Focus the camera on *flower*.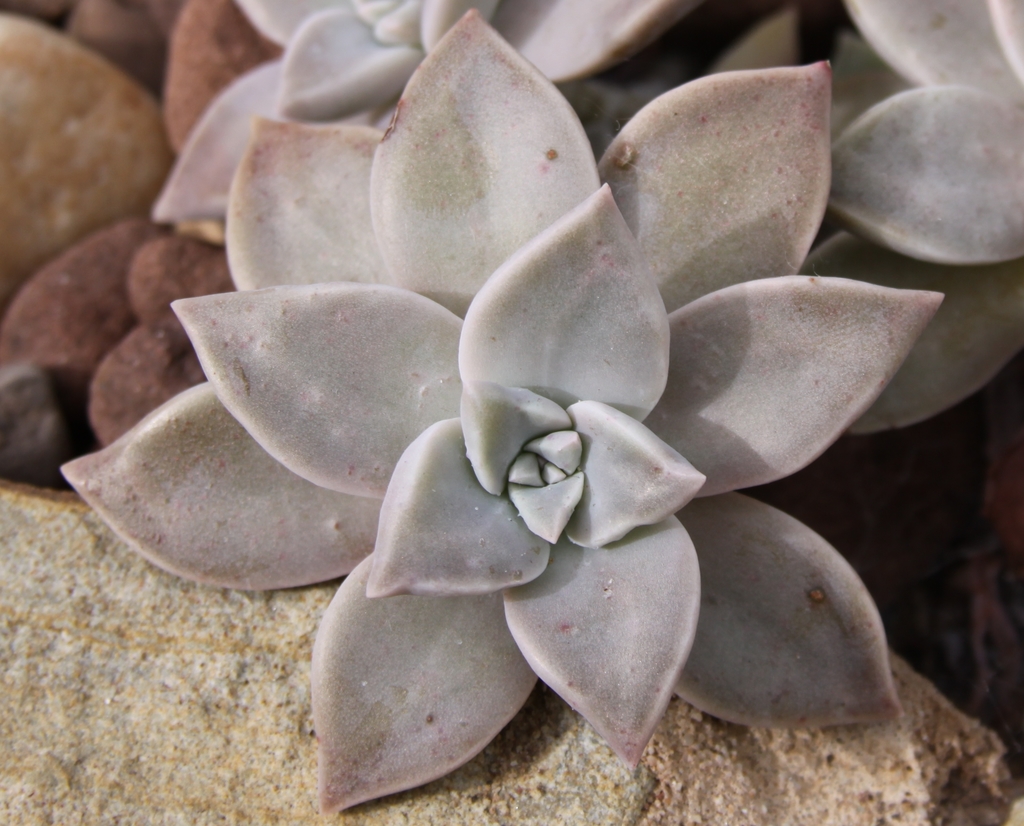
Focus region: bbox=(157, 0, 753, 226).
